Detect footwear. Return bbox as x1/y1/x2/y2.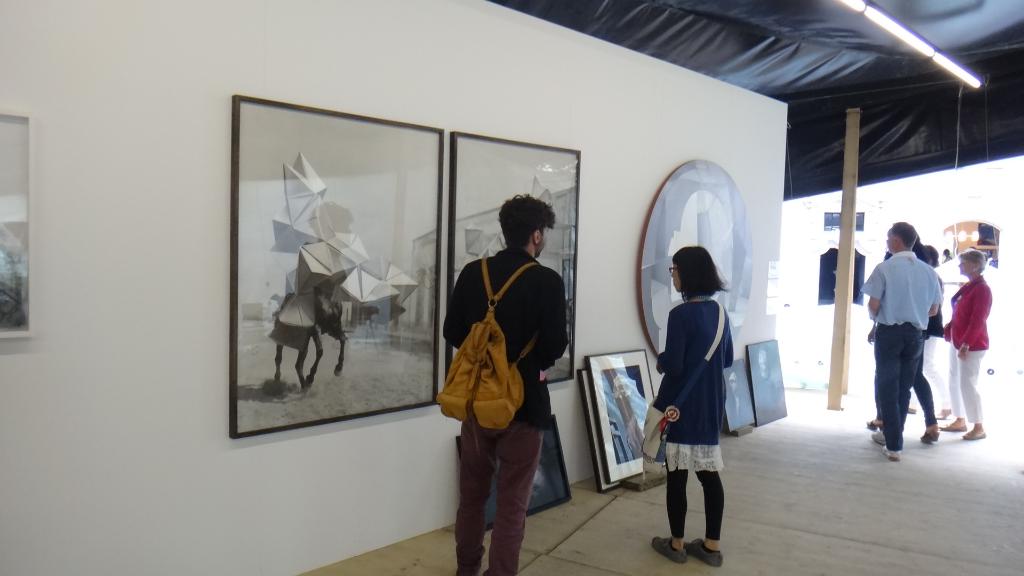
945/419/970/435.
